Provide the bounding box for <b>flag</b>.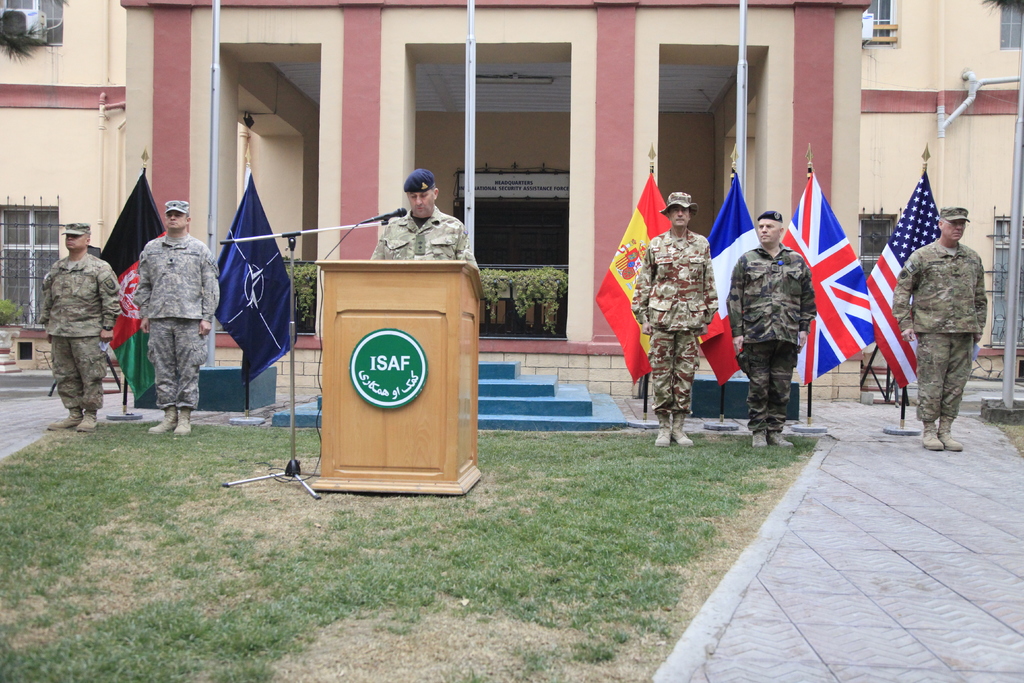
[870,167,984,393].
